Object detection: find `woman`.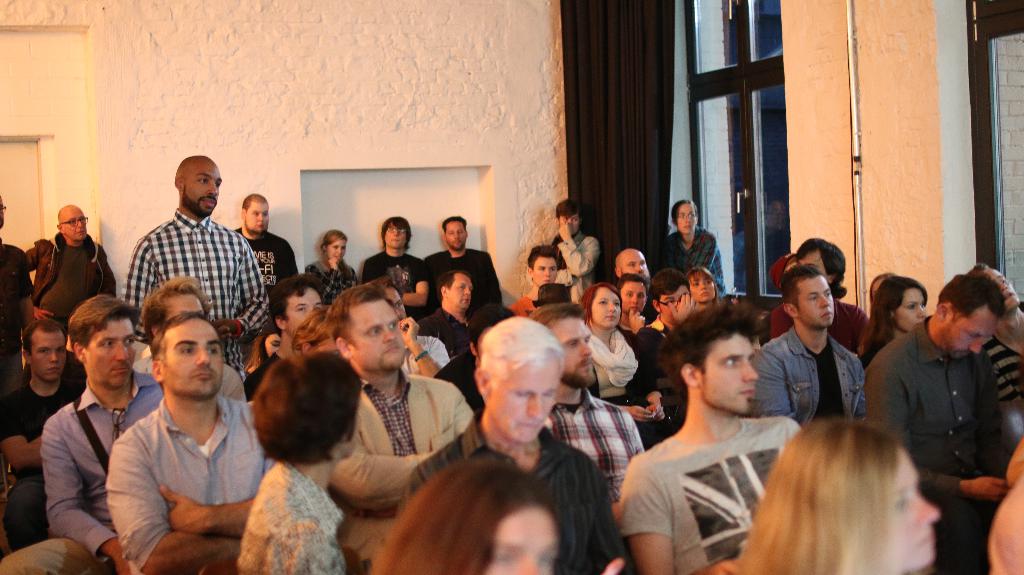
<region>682, 264, 724, 313</region>.
